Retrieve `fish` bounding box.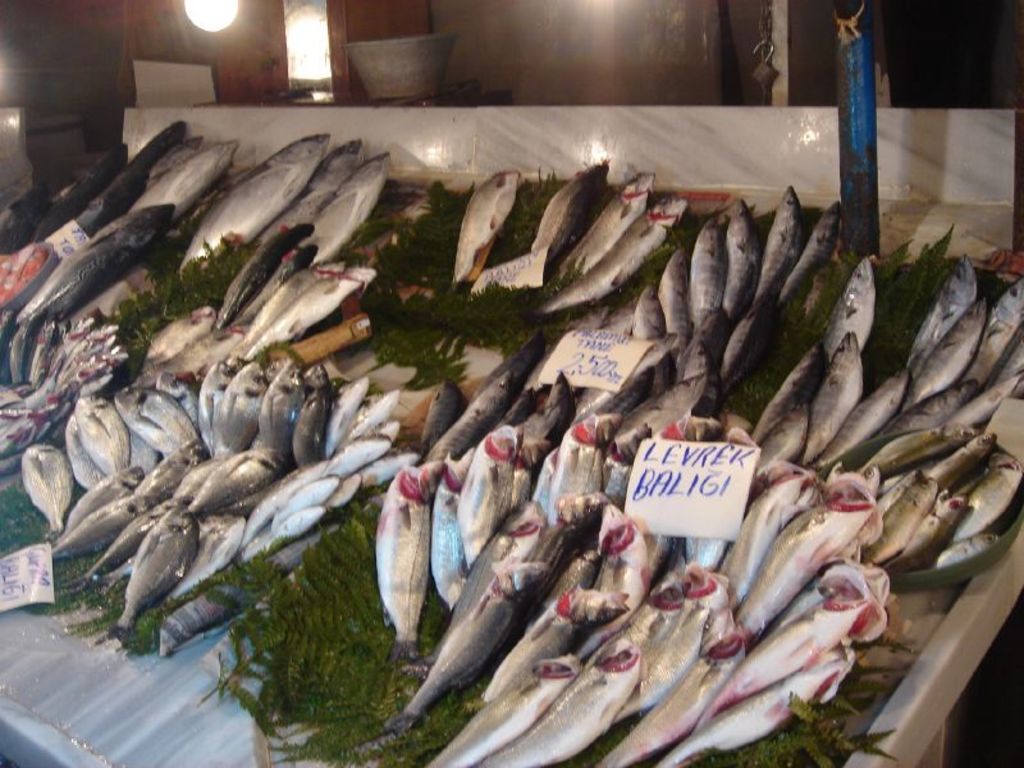
Bounding box: [x1=823, y1=255, x2=869, y2=366].
